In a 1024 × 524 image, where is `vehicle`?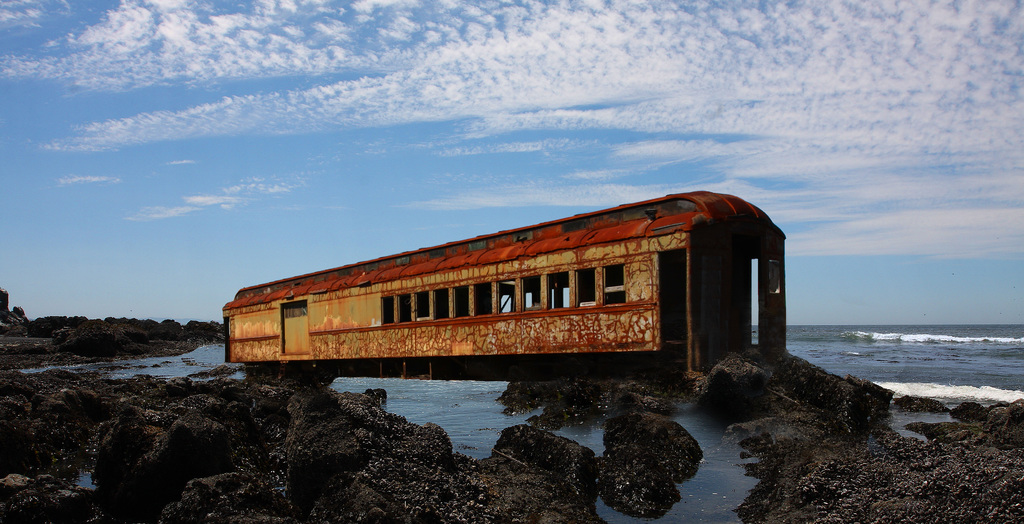
bbox(220, 190, 786, 379).
